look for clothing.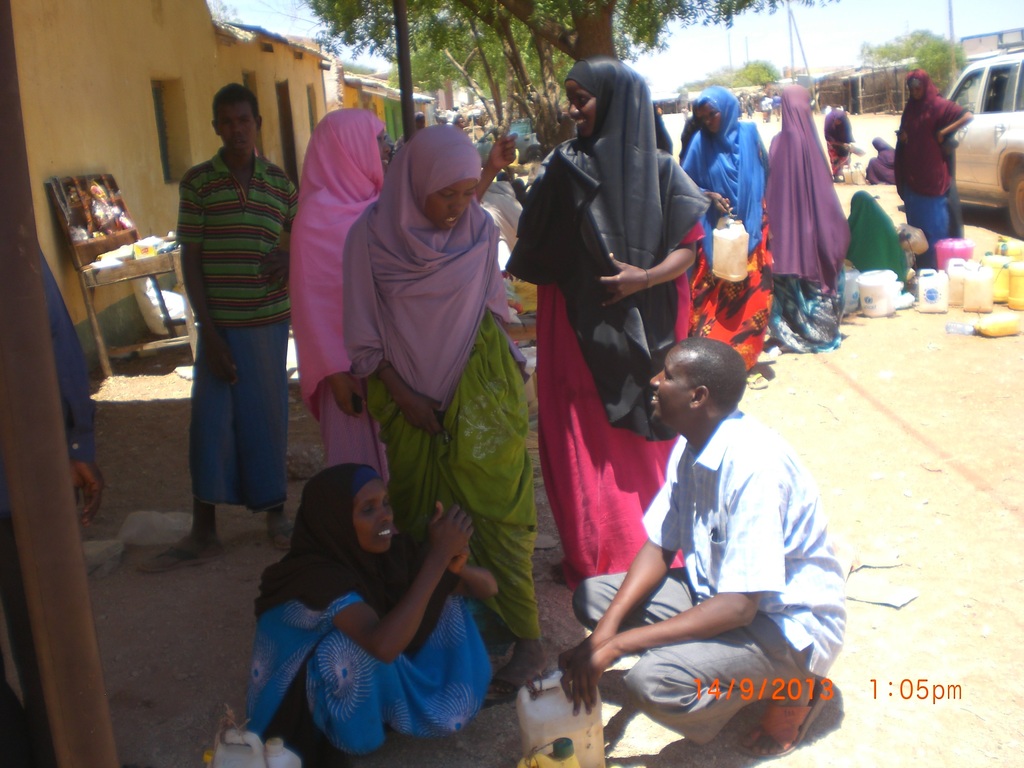
Found: bbox(188, 146, 297, 512).
